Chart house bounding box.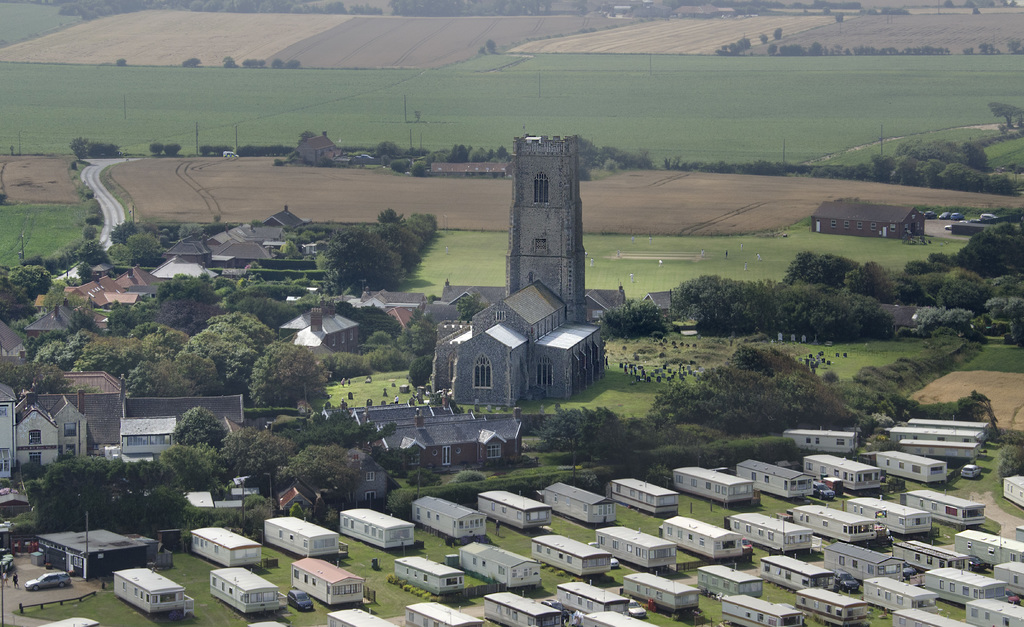
Charted: left=594, top=525, right=676, bottom=572.
